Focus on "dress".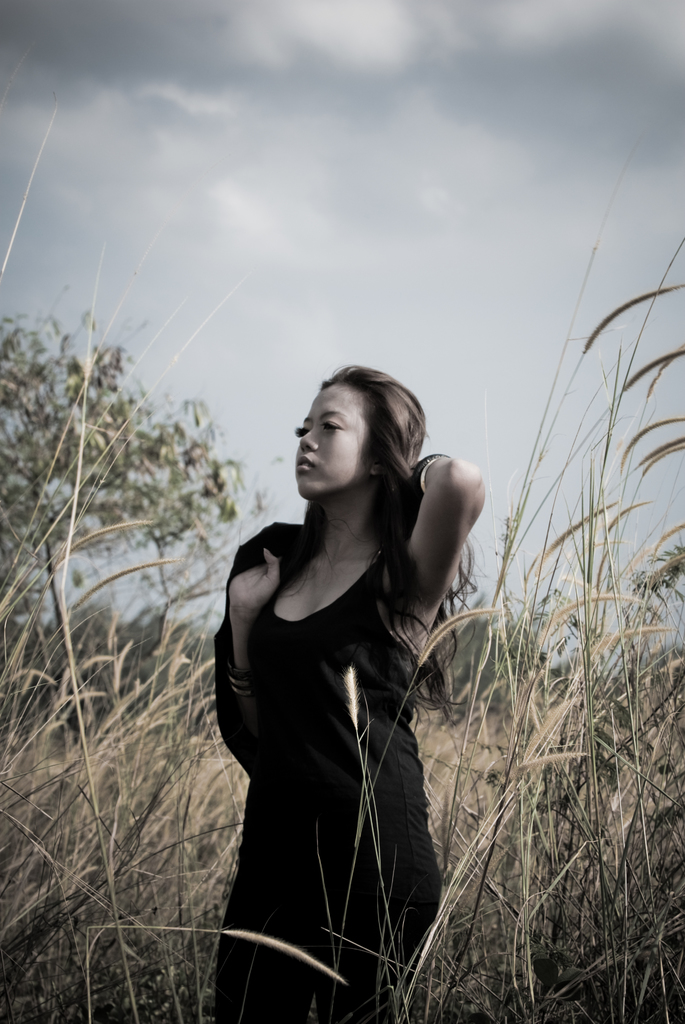
Focused at box=[197, 509, 465, 1023].
